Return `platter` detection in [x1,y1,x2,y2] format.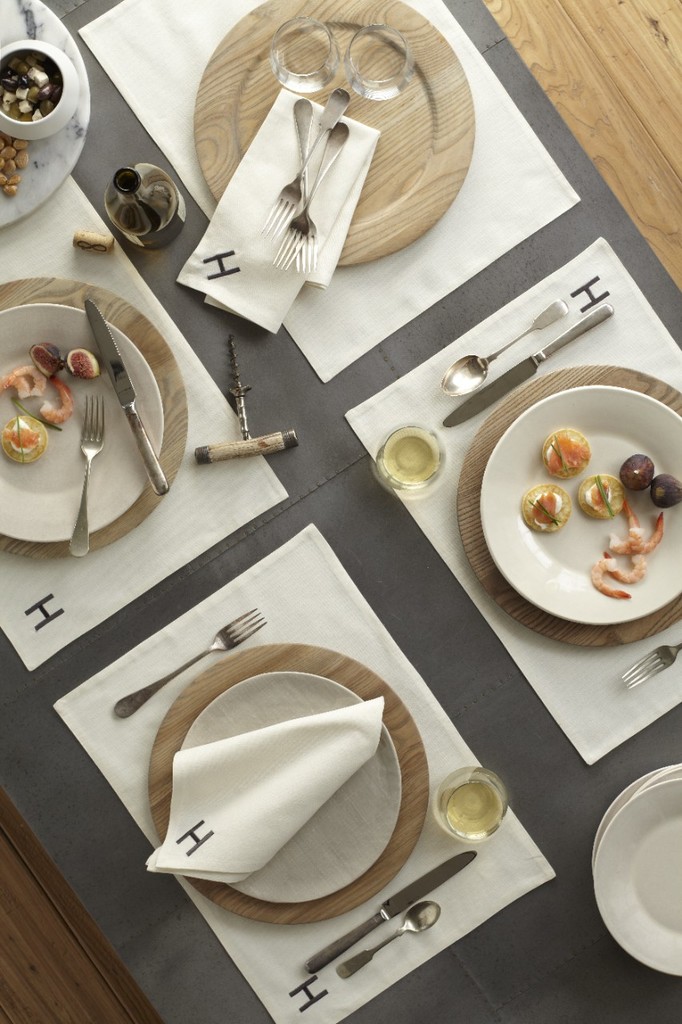
[479,390,681,622].
